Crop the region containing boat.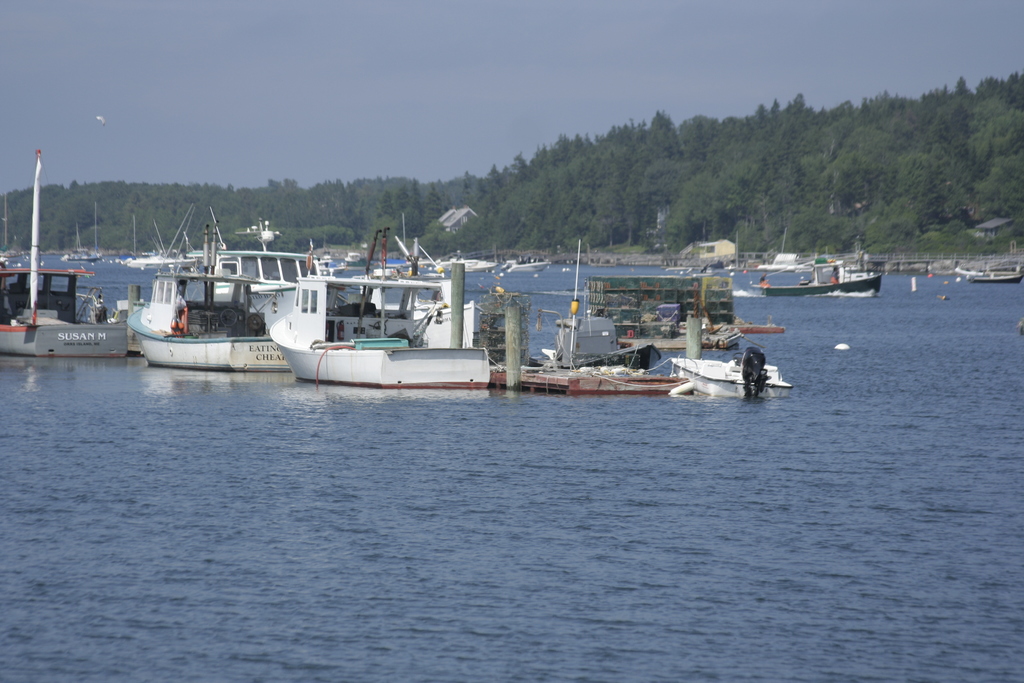
Crop region: rect(264, 220, 490, 390).
